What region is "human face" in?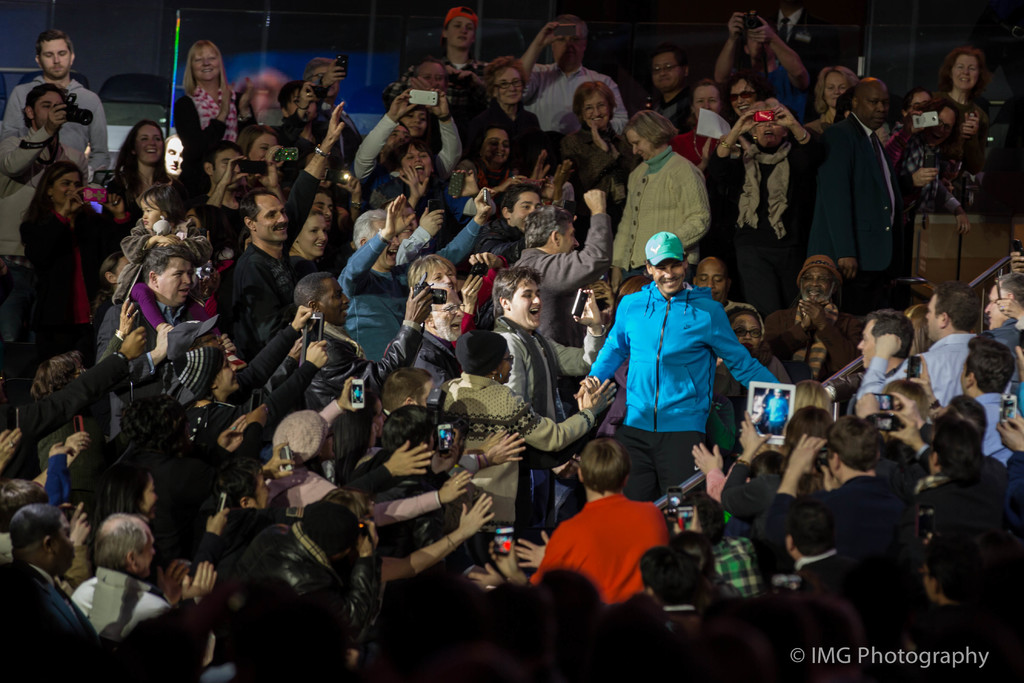
(548, 24, 582, 75).
